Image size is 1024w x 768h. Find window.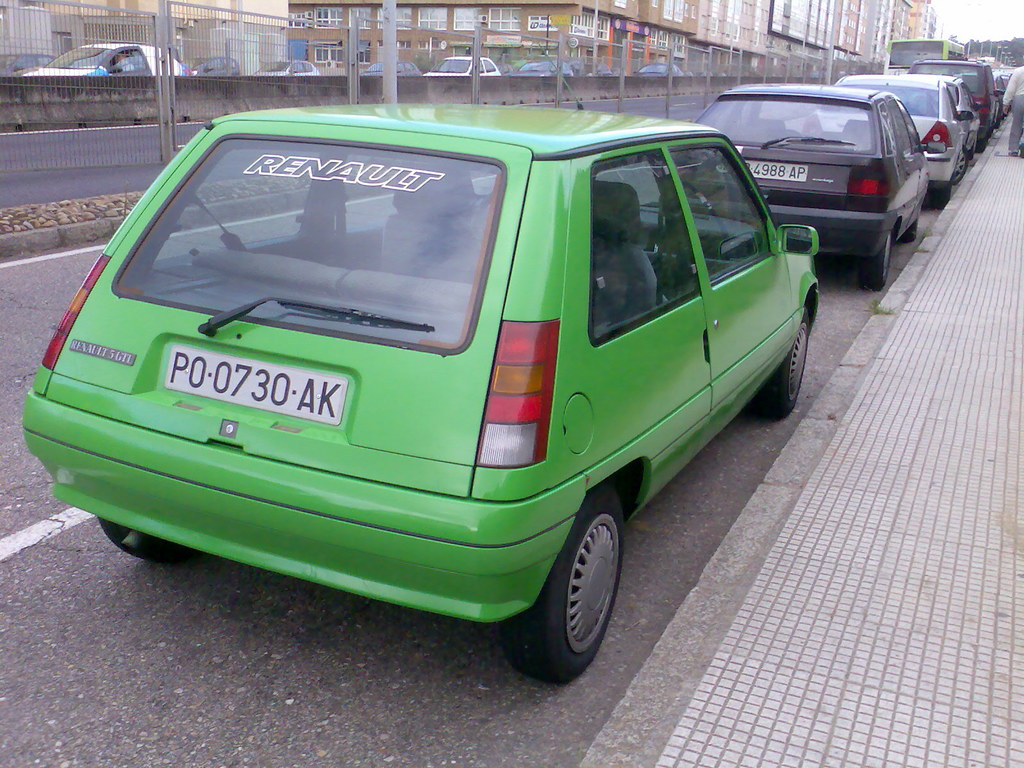
locate(751, 0, 762, 43).
